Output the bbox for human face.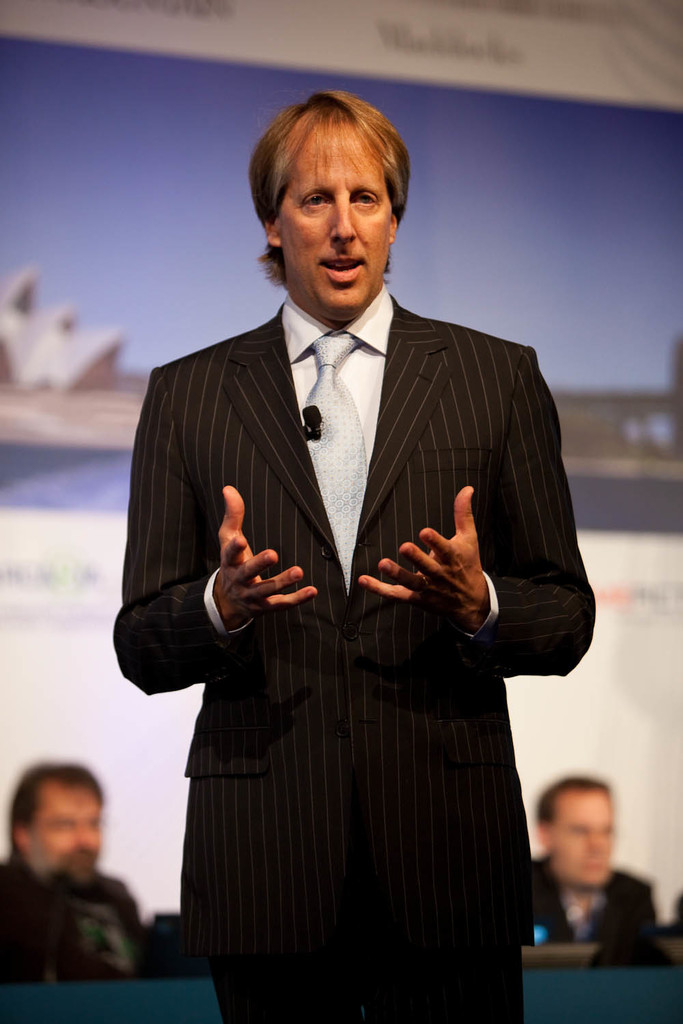
[545,785,617,885].
